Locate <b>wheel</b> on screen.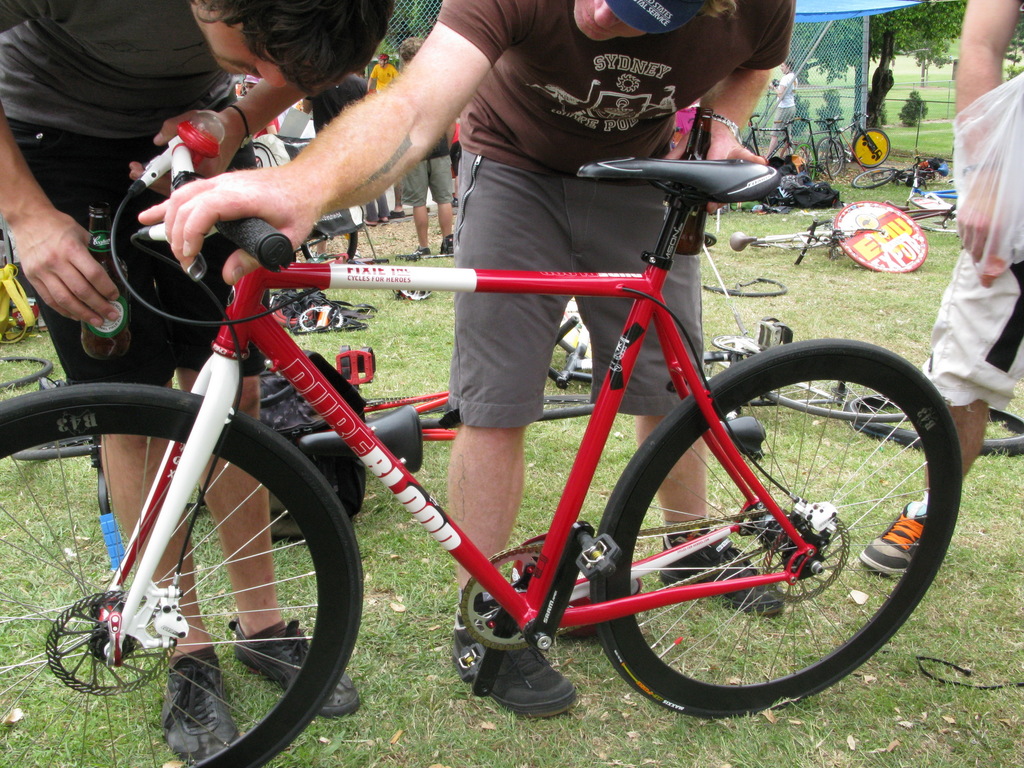
On screen at locate(49, 404, 396, 756).
